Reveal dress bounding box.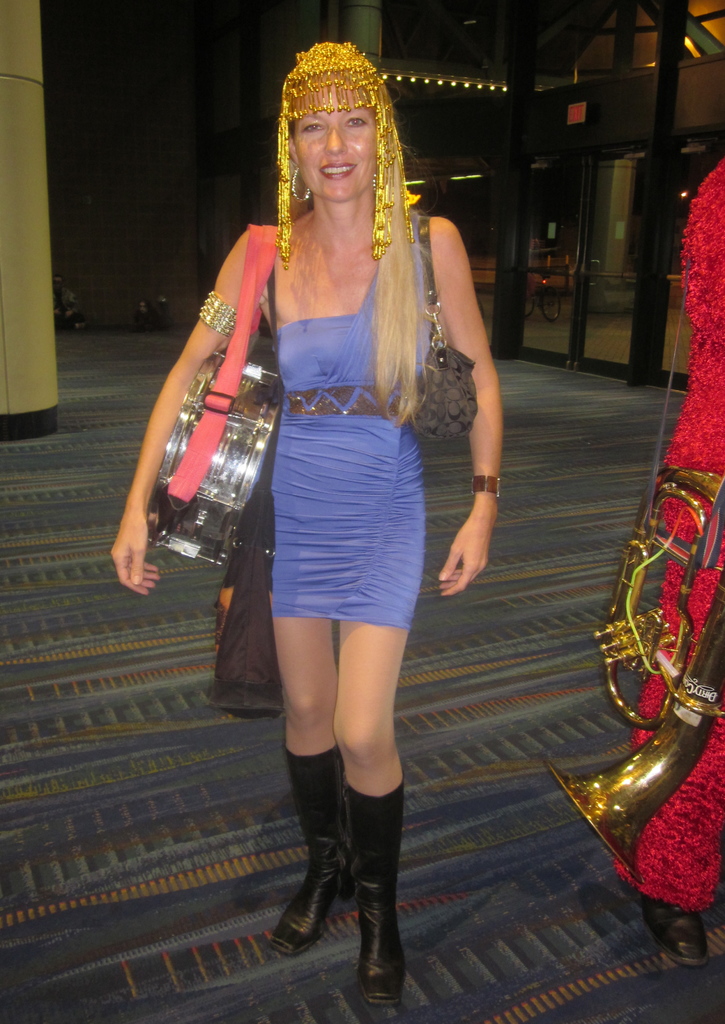
Revealed: select_region(259, 219, 434, 638).
